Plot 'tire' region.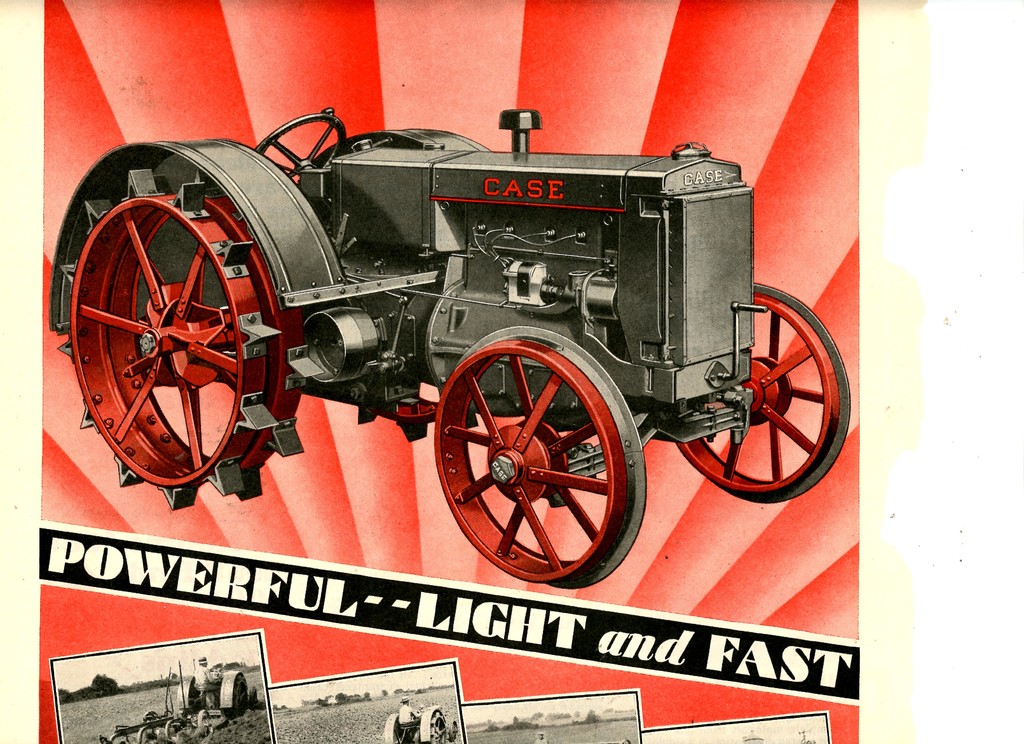
Plotted at (x1=677, y1=280, x2=848, y2=502).
